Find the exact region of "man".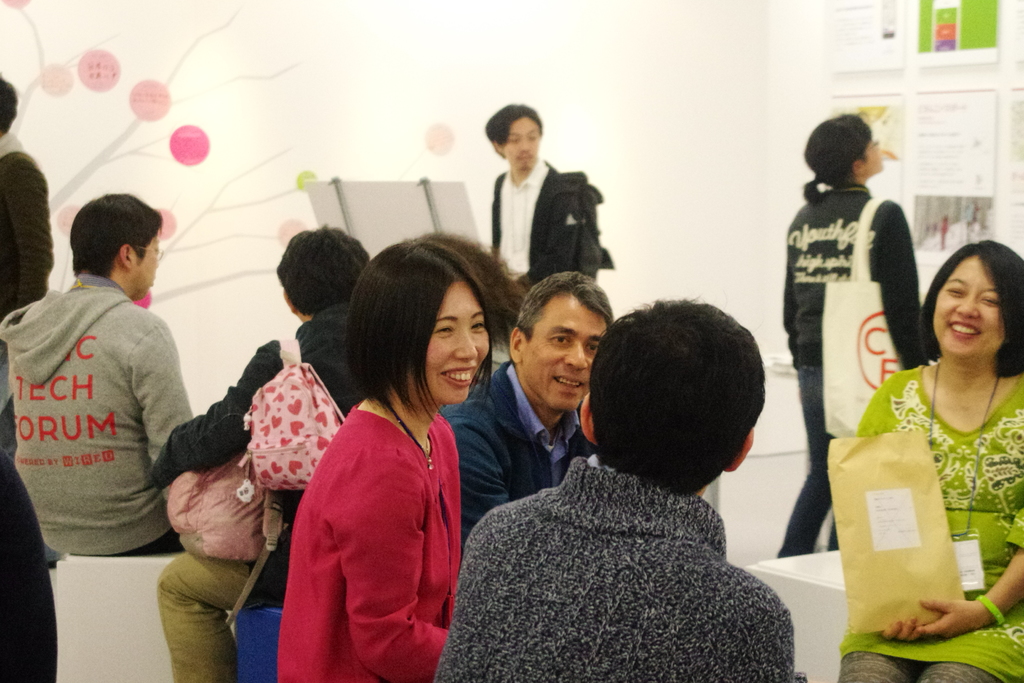
Exact region: bbox(425, 293, 817, 682).
